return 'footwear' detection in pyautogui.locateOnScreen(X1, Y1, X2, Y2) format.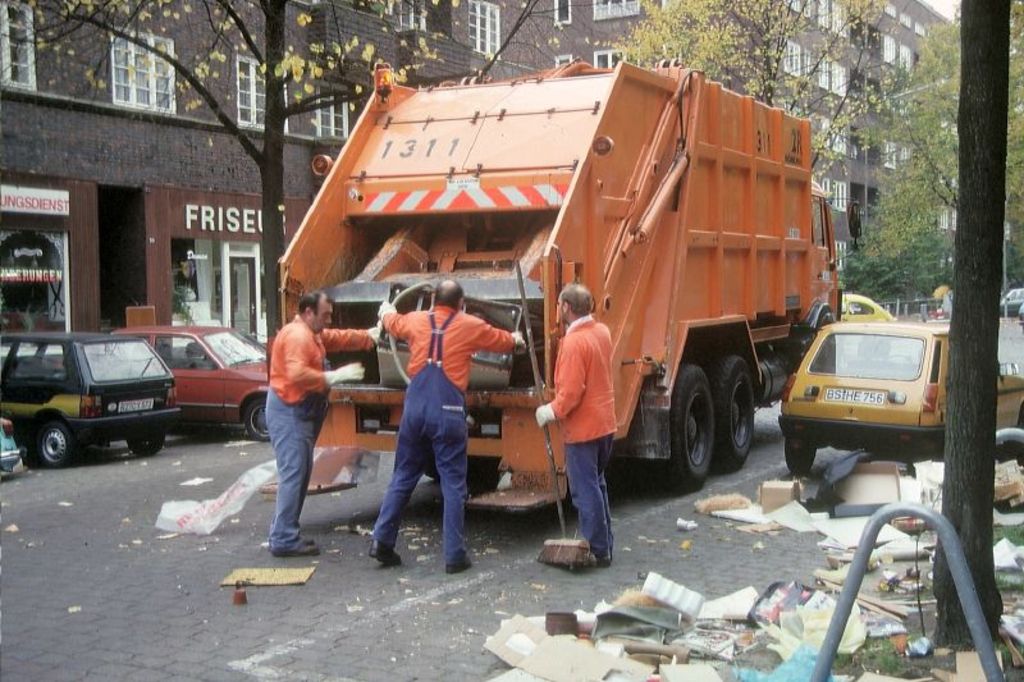
pyautogui.locateOnScreen(371, 537, 406, 566).
